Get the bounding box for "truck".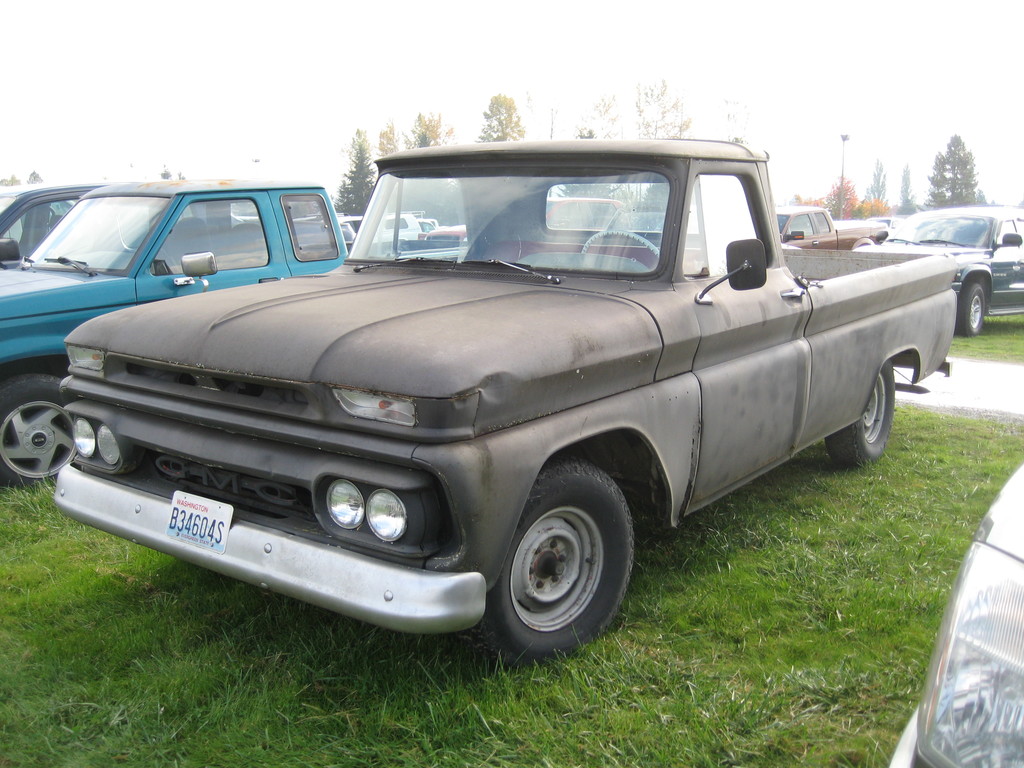
box=[0, 162, 994, 690].
